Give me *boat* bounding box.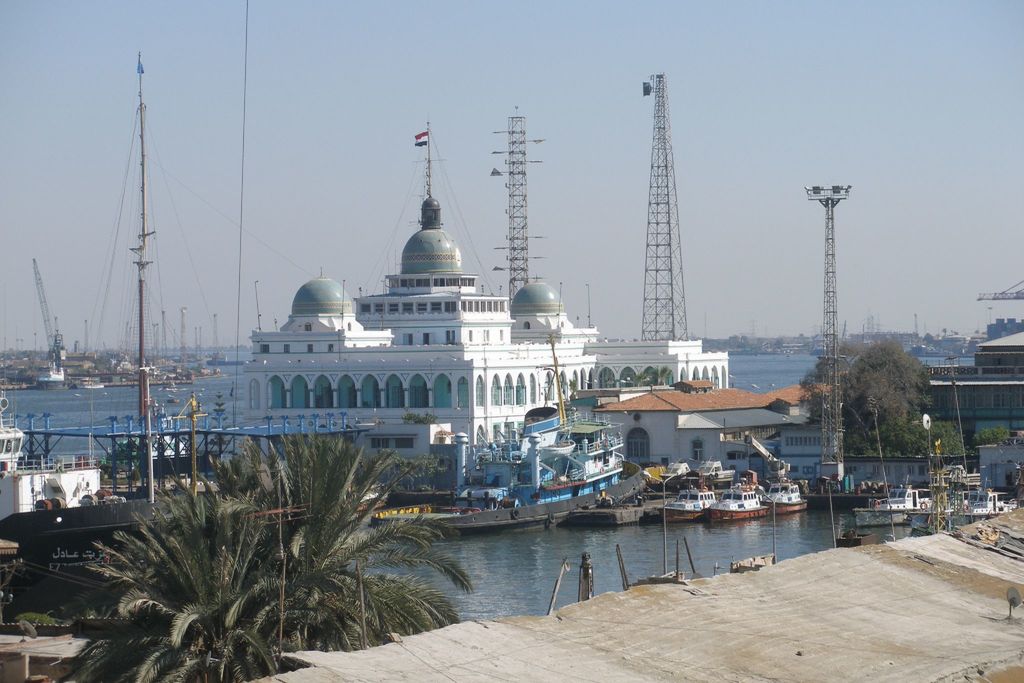
x1=758 y1=472 x2=811 y2=515.
